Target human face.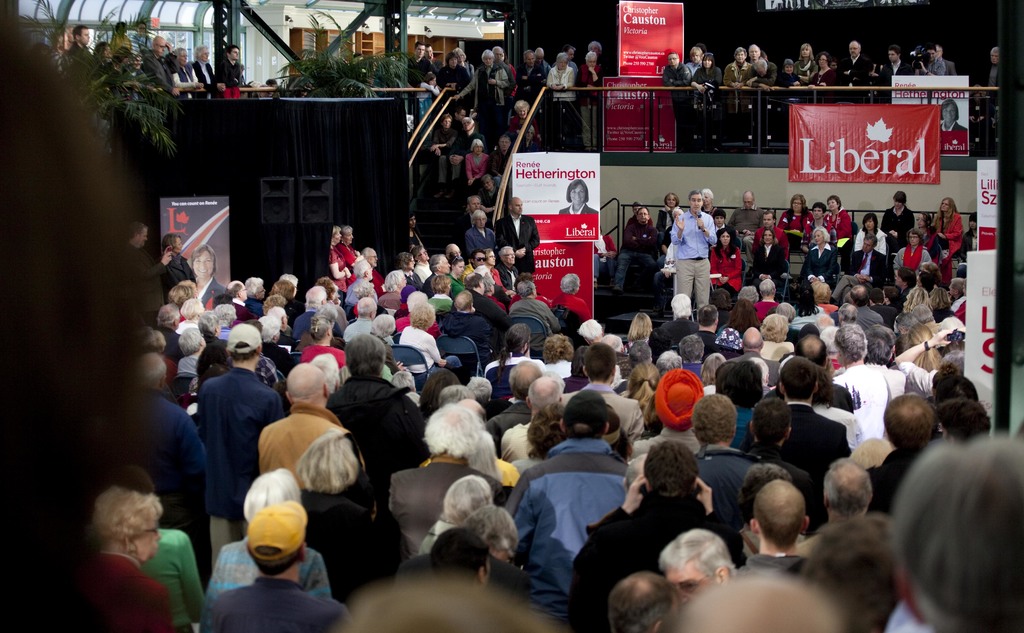
Target region: detection(828, 201, 836, 208).
